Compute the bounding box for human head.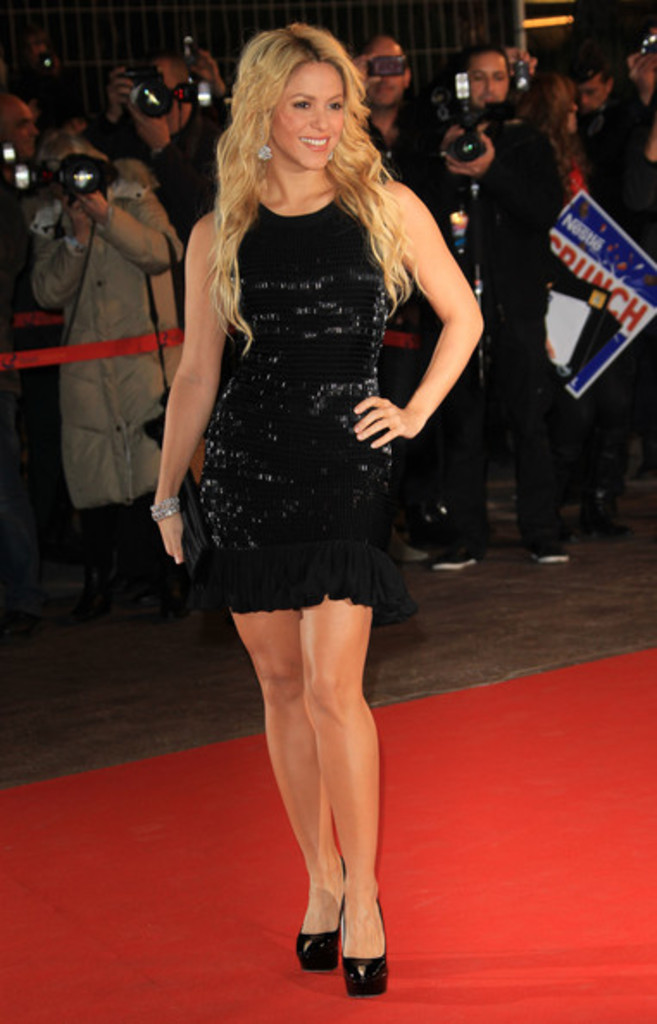
[628,41,655,116].
